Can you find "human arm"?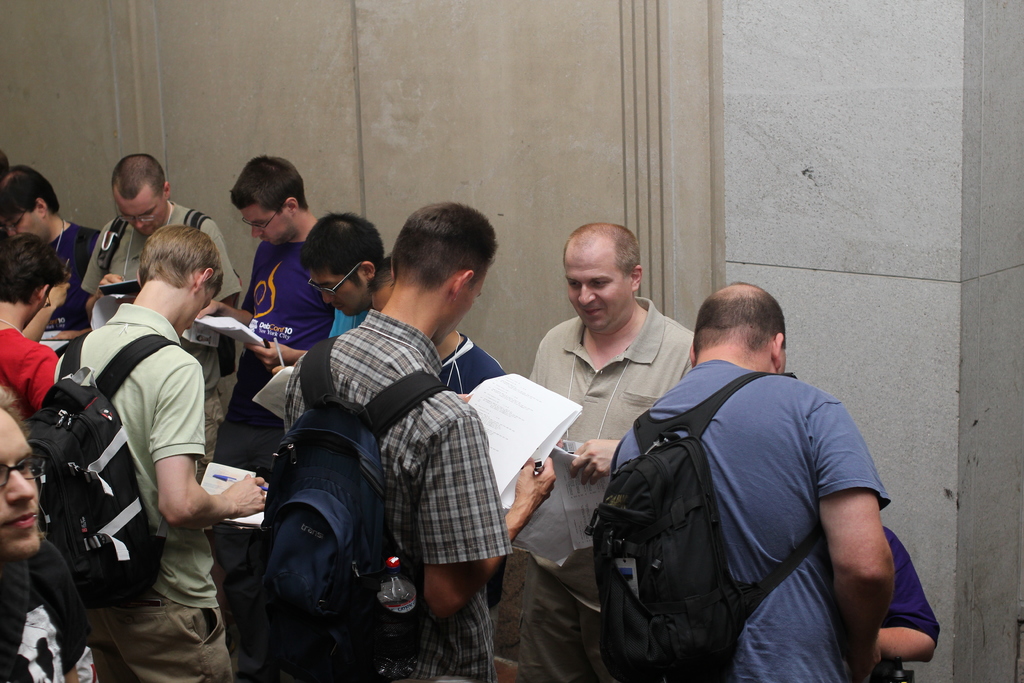
Yes, bounding box: region(12, 258, 77, 350).
